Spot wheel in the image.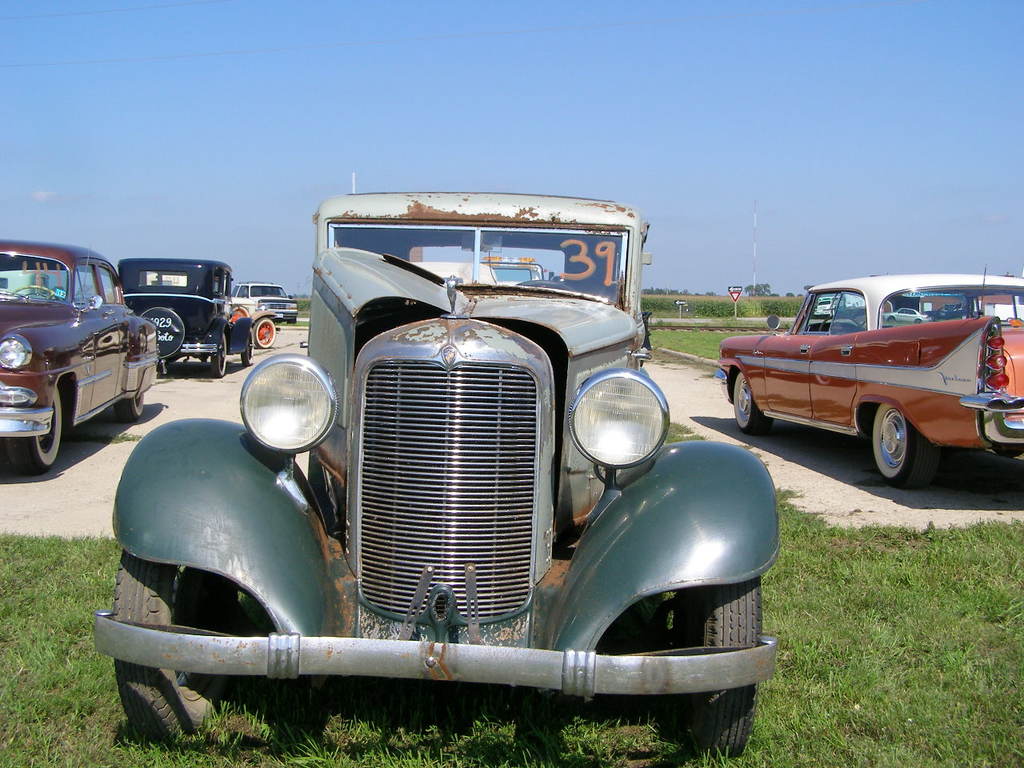
wheel found at <bbox>114, 394, 142, 422</bbox>.
